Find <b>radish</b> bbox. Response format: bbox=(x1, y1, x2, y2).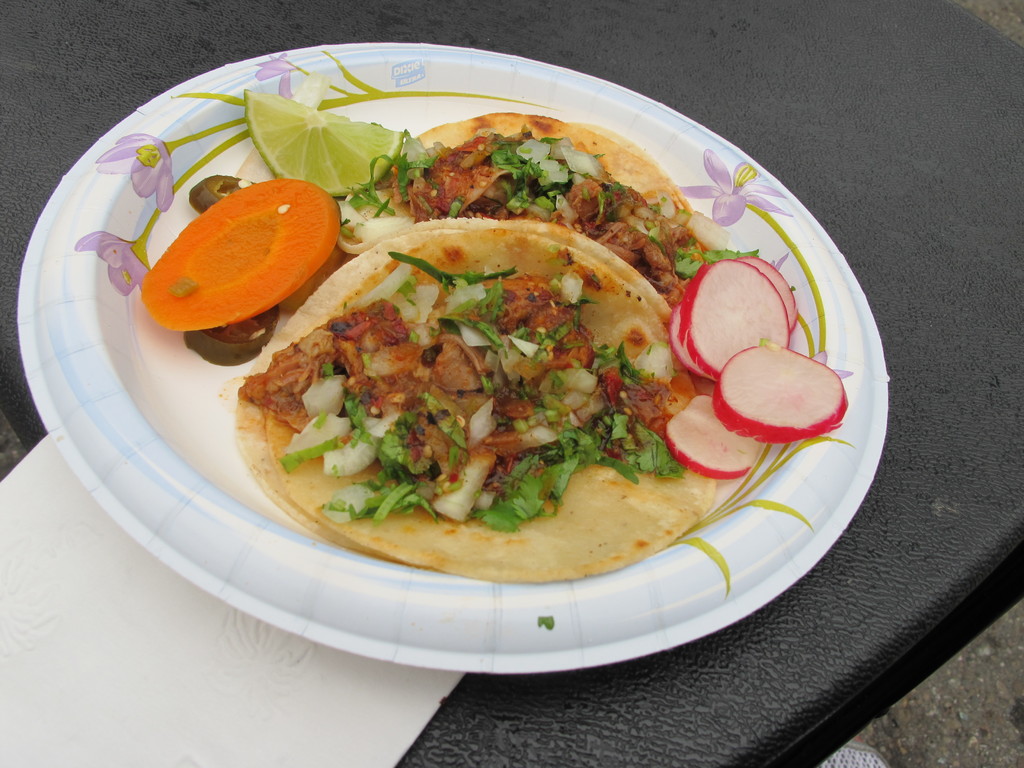
bbox=(673, 258, 789, 381).
